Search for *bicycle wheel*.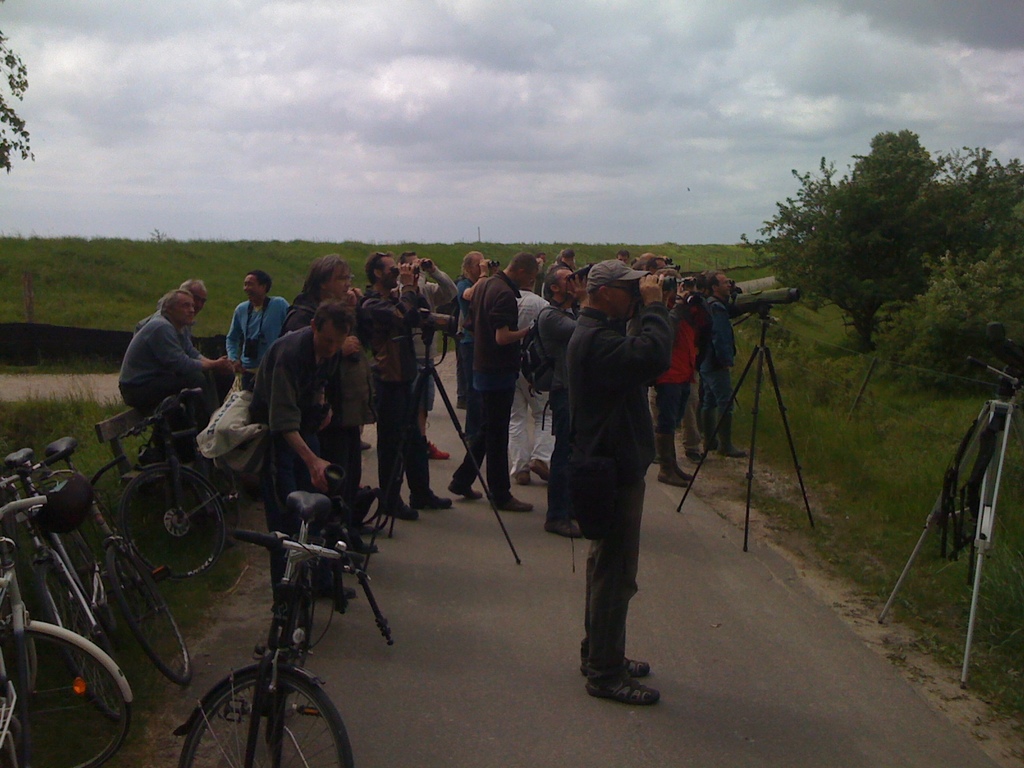
Found at x1=188, y1=664, x2=363, y2=767.
